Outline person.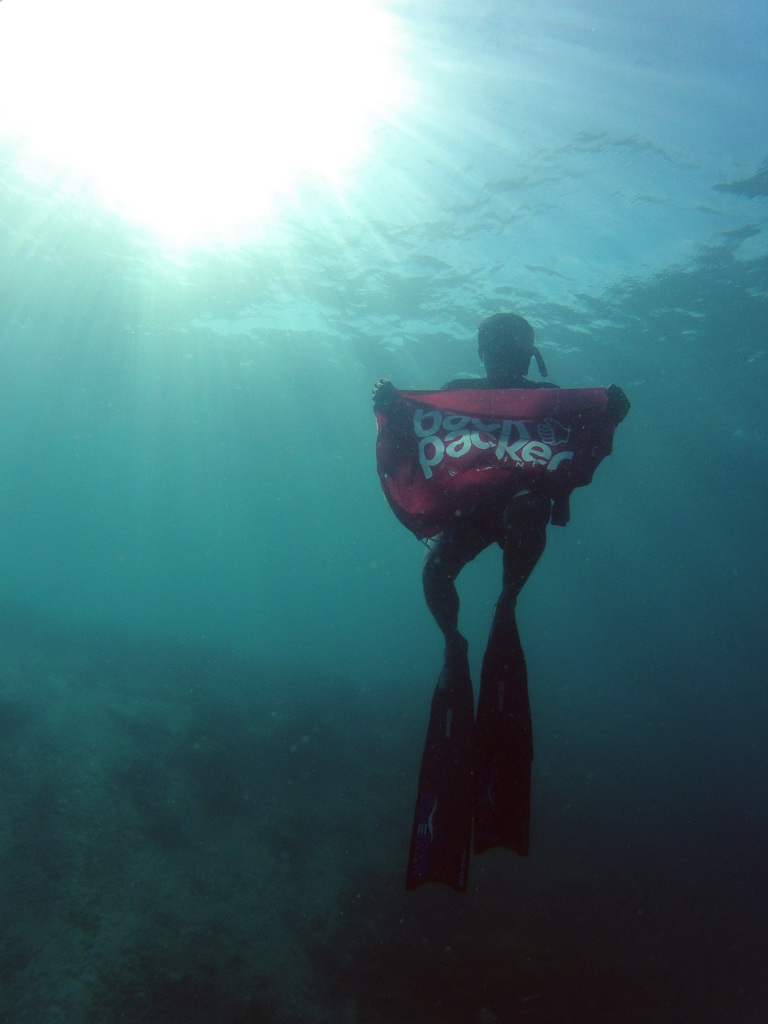
Outline: locate(375, 301, 629, 682).
